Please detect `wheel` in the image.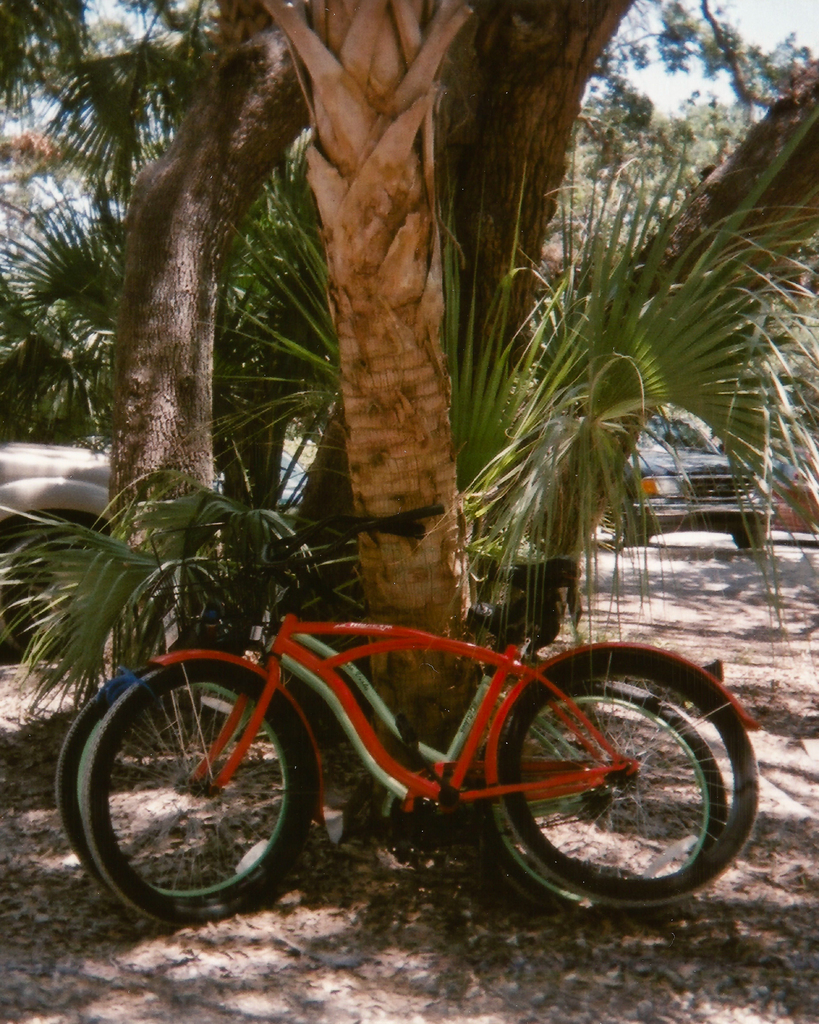
487, 684, 736, 921.
